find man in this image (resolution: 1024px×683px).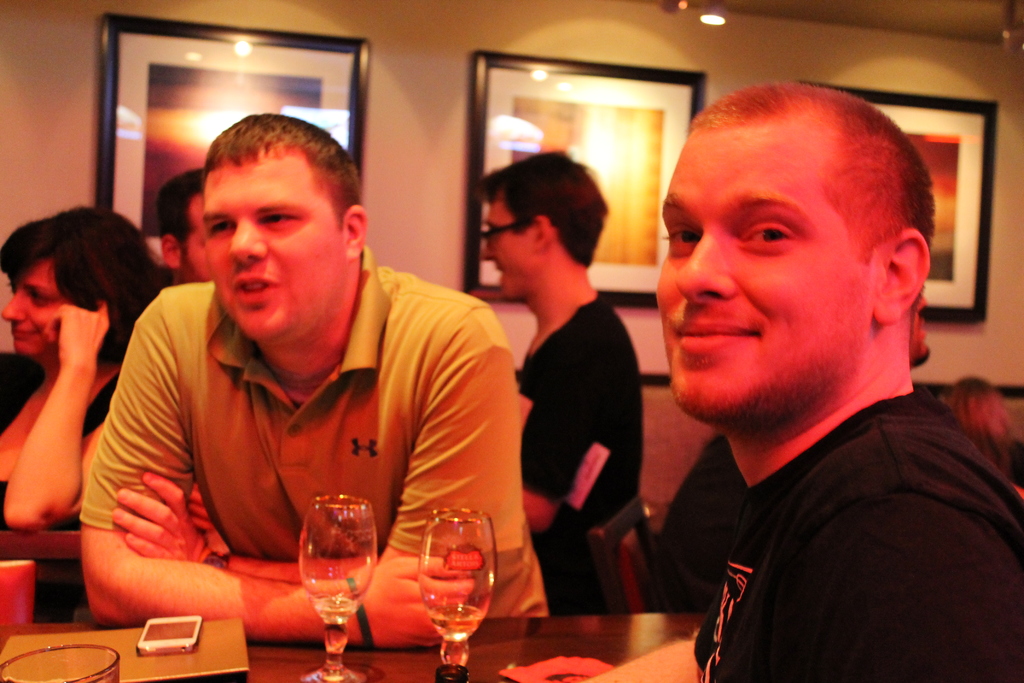
79/110/544/646.
